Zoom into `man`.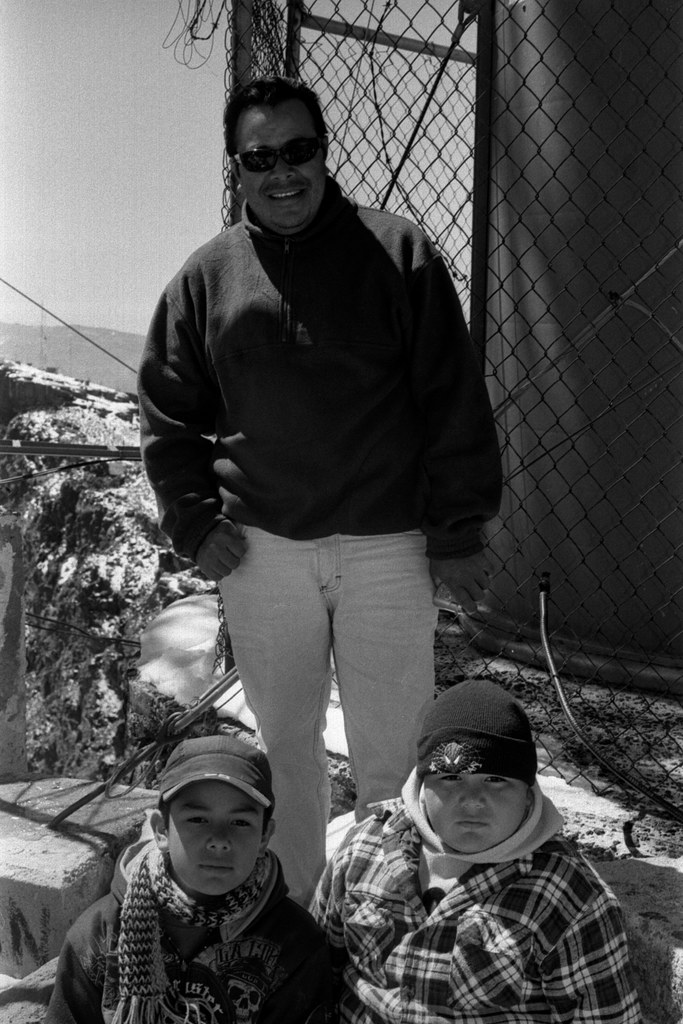
Zoom target: [115, 81, 514, 972].
